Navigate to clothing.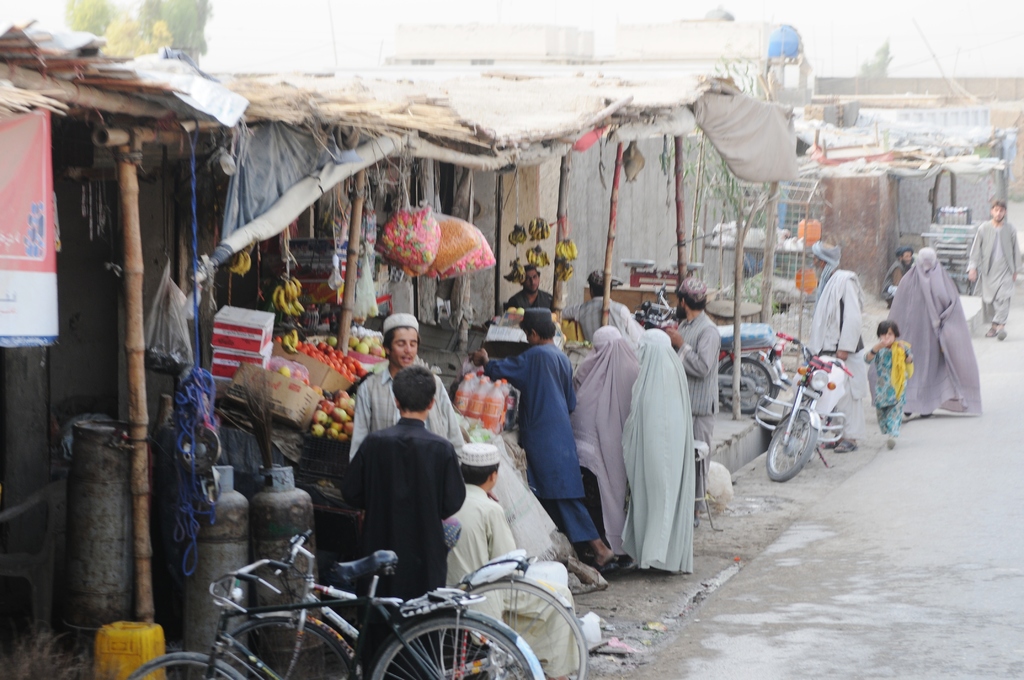
Navigation target: box(571, 328, 639, 548).
